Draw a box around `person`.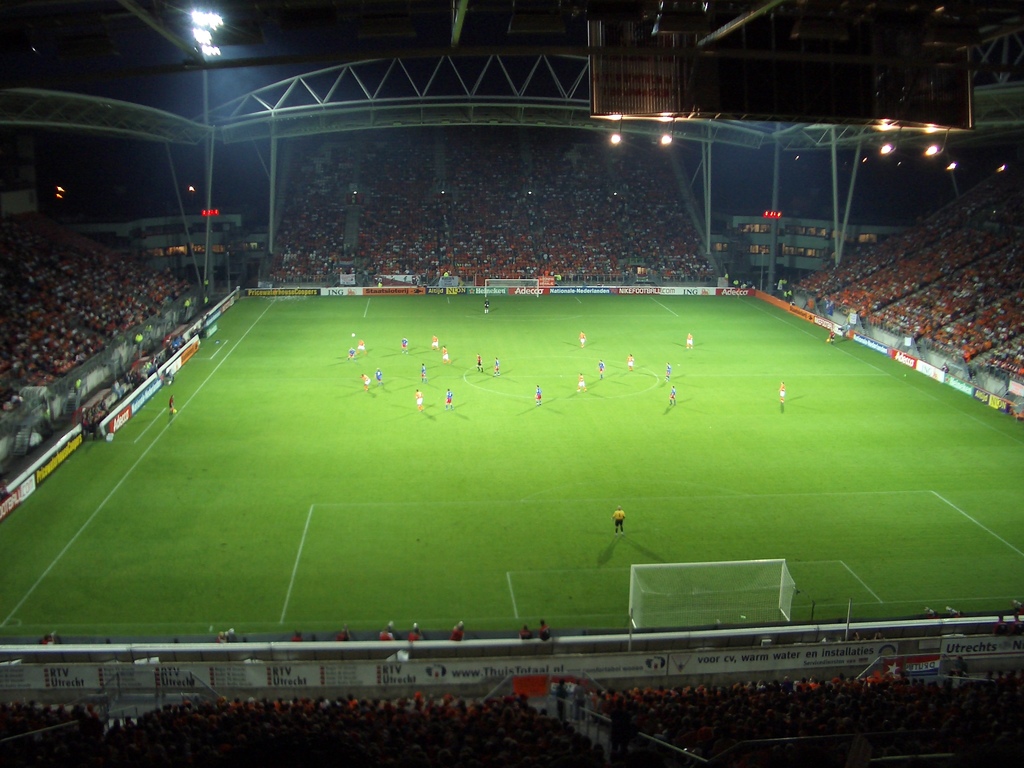
crop(687, 336, 694, 352).
